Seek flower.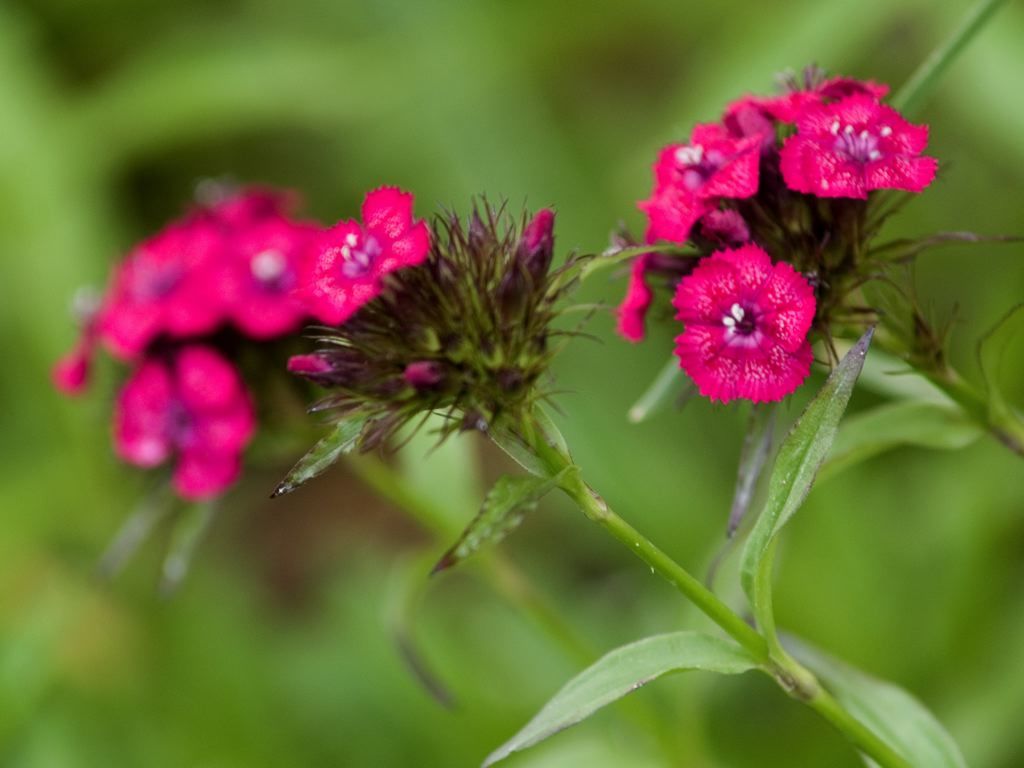
[654,225,825,400].
